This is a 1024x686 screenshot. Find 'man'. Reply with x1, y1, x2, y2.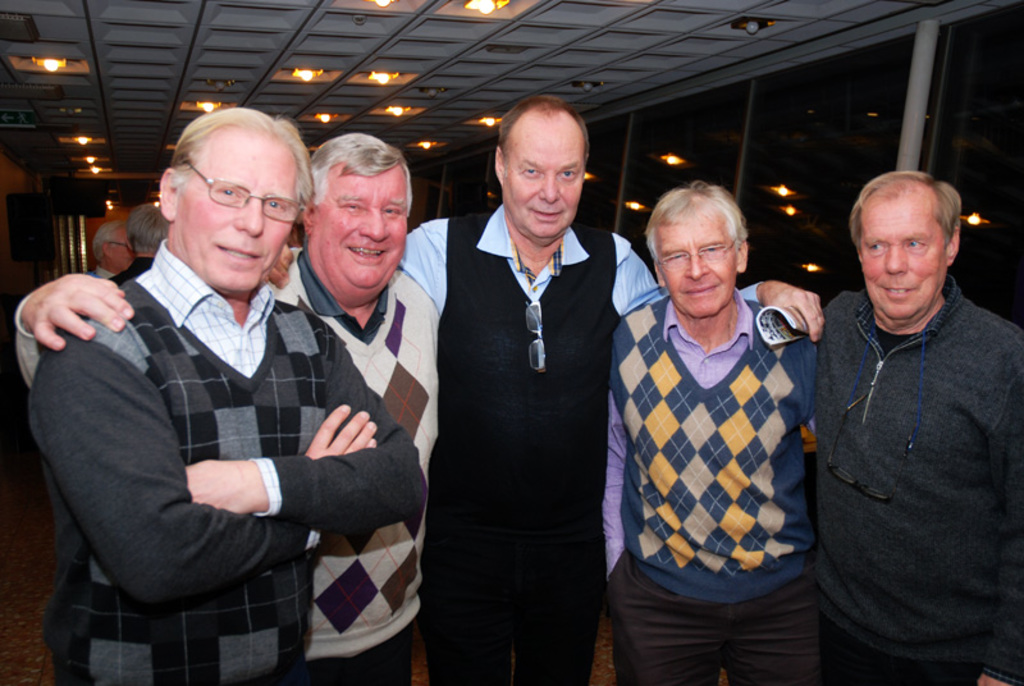
603, 179, 819, 685.
